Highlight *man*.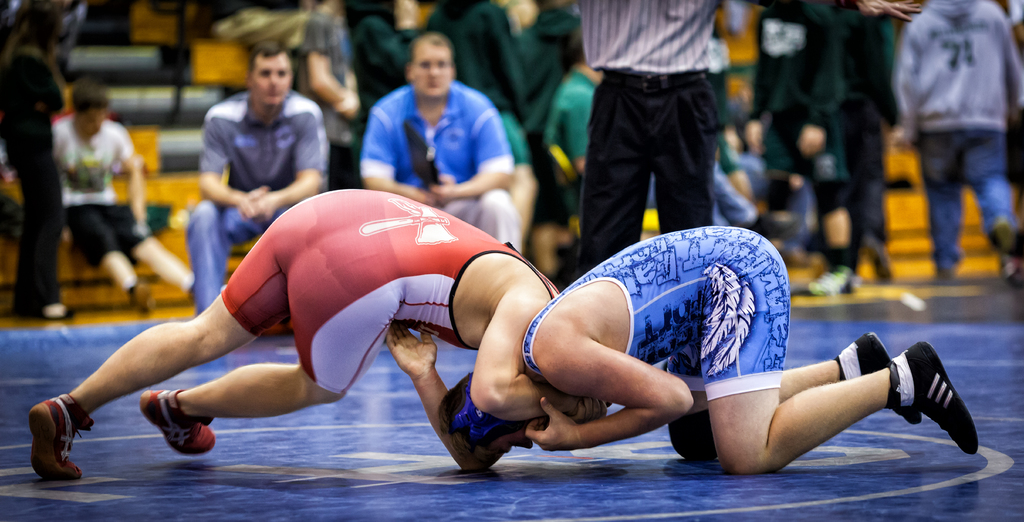
Highlighted region: left=293, top=0, right=364, bottom=171.
